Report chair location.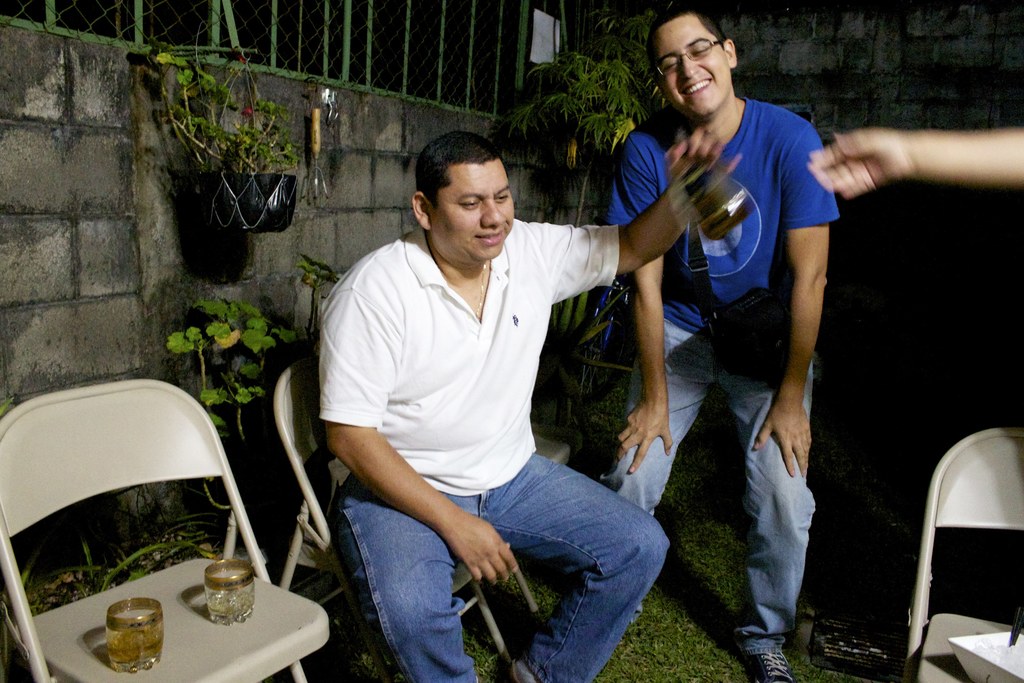
Report: pyautogui.locateOnScreen(897, 432, 1023, 682).
